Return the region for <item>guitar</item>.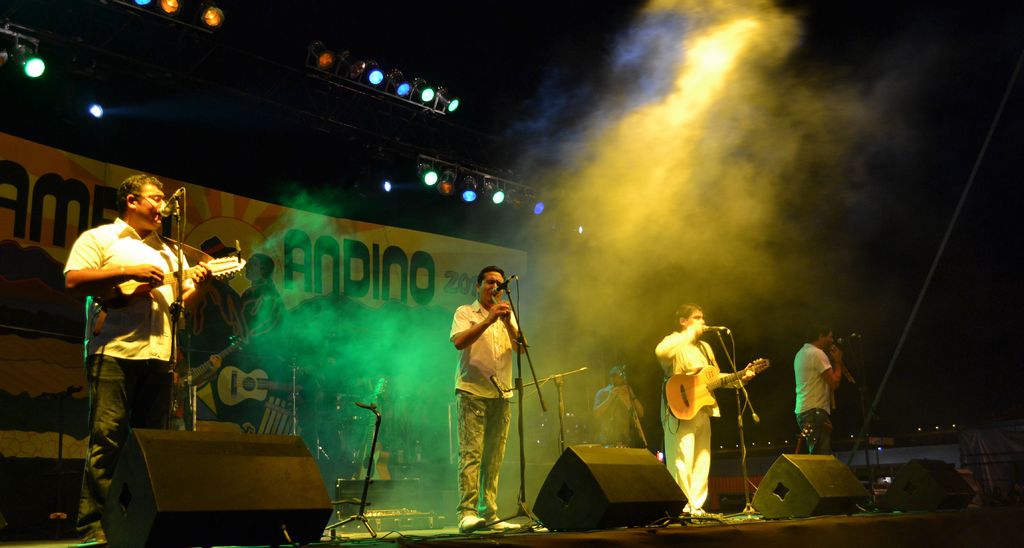
pyautogui.locateOnScreen(663, 355, 772, 420).
